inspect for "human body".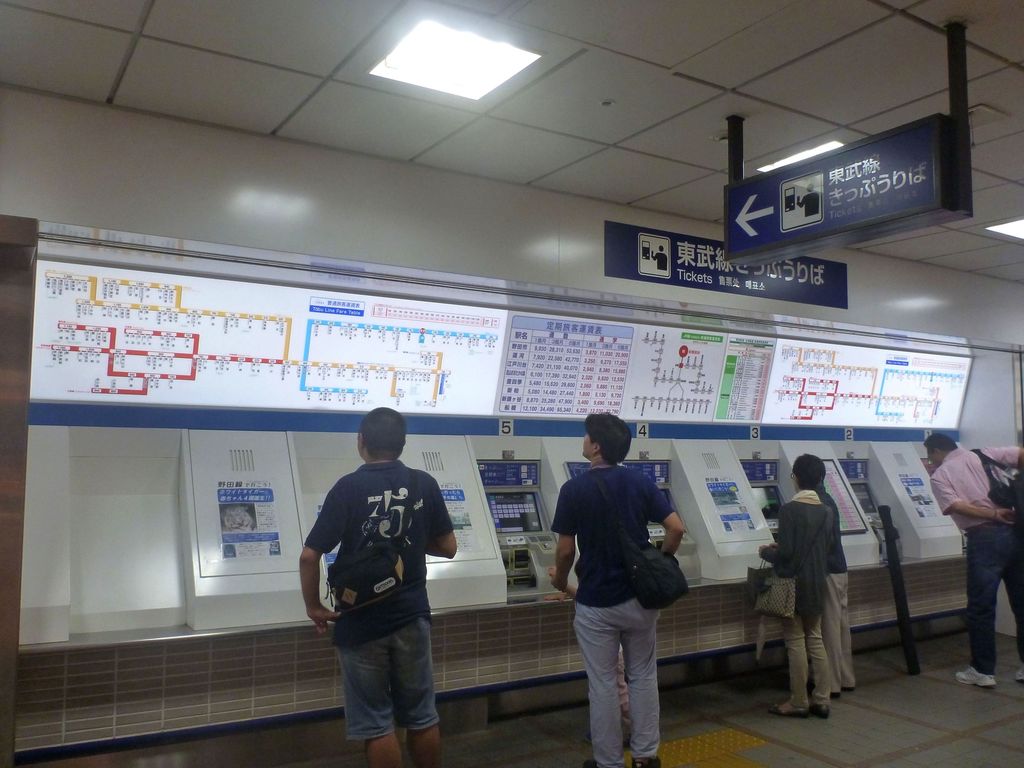
Inspection: [left=557, top=421, right=682, bottom=755].
